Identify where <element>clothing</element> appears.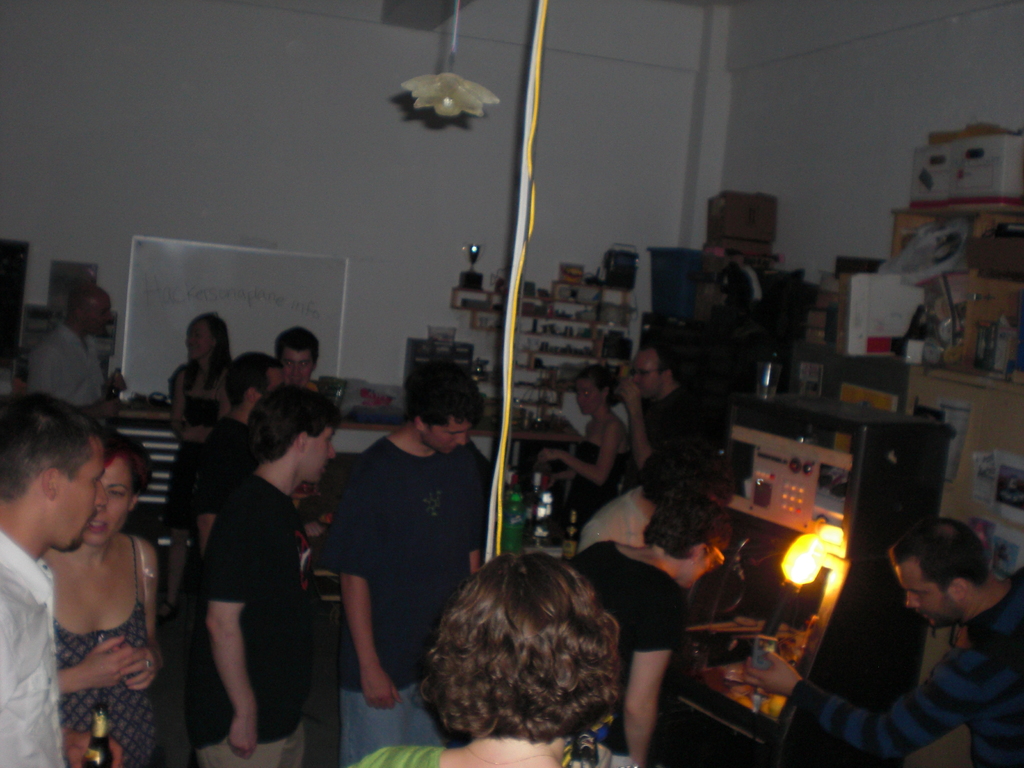
Appears at box=[163, 377, 225, 534].
